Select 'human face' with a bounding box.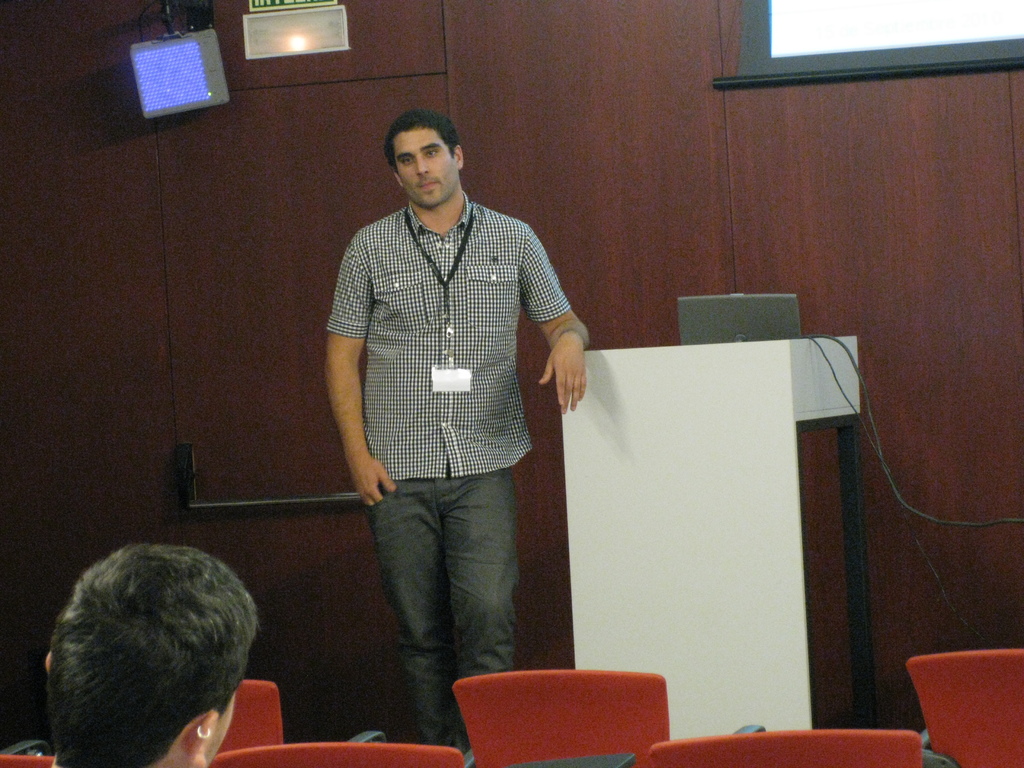
[393, 127, 458, 212].
